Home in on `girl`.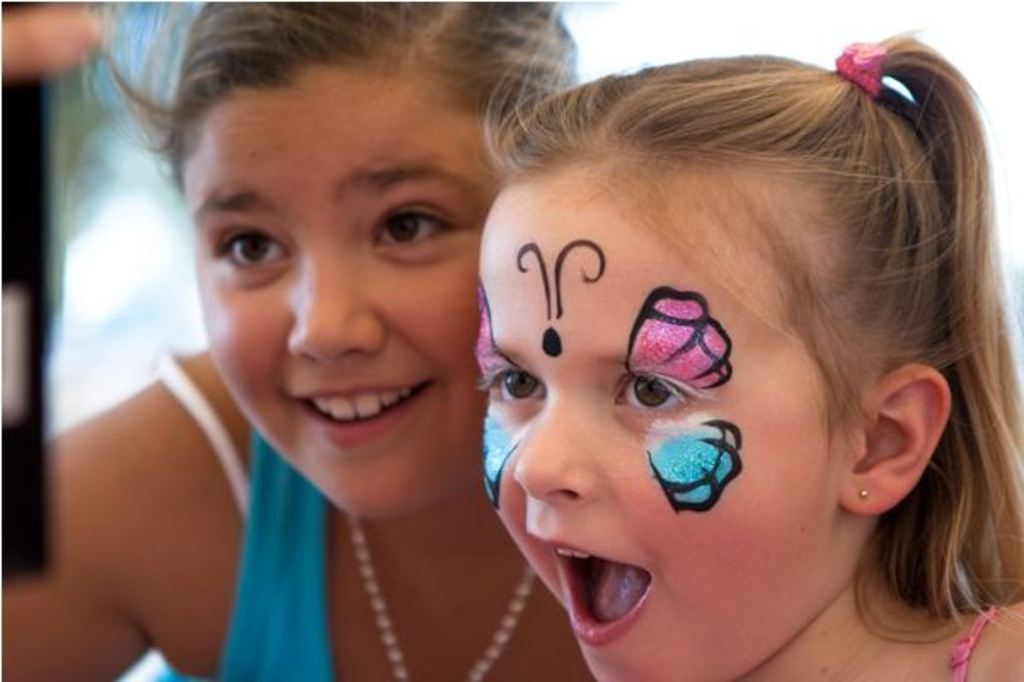
Homed in at (475, 0, 1022, 680).
